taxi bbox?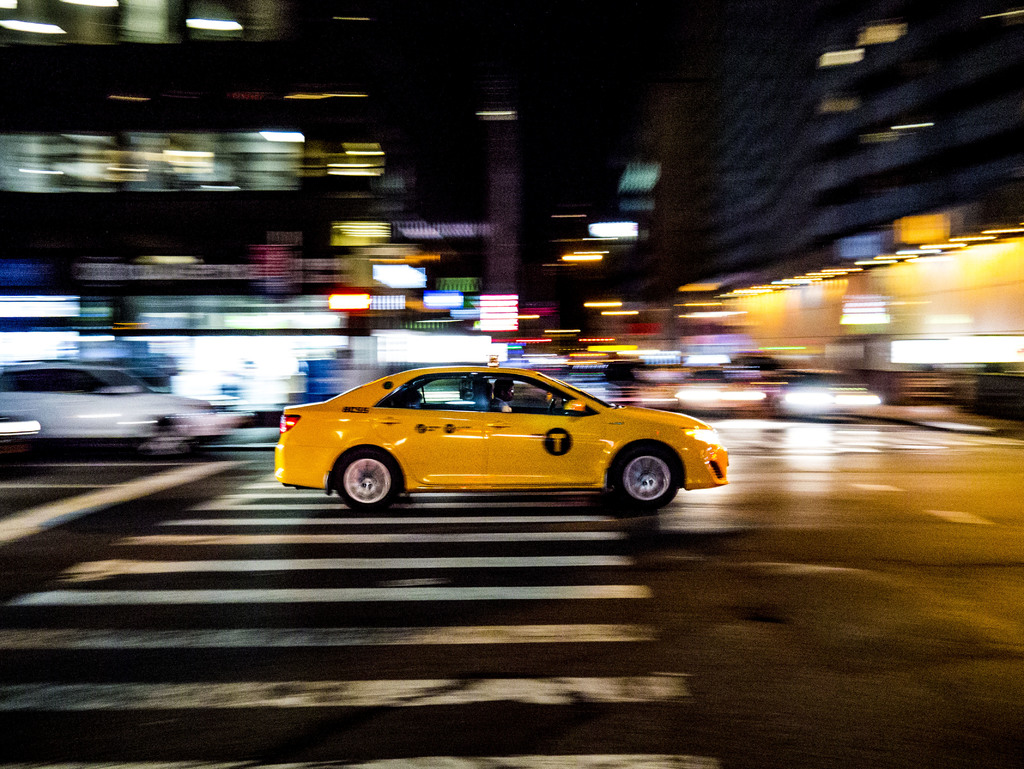
bbox=(269, 342, 744, 516)
